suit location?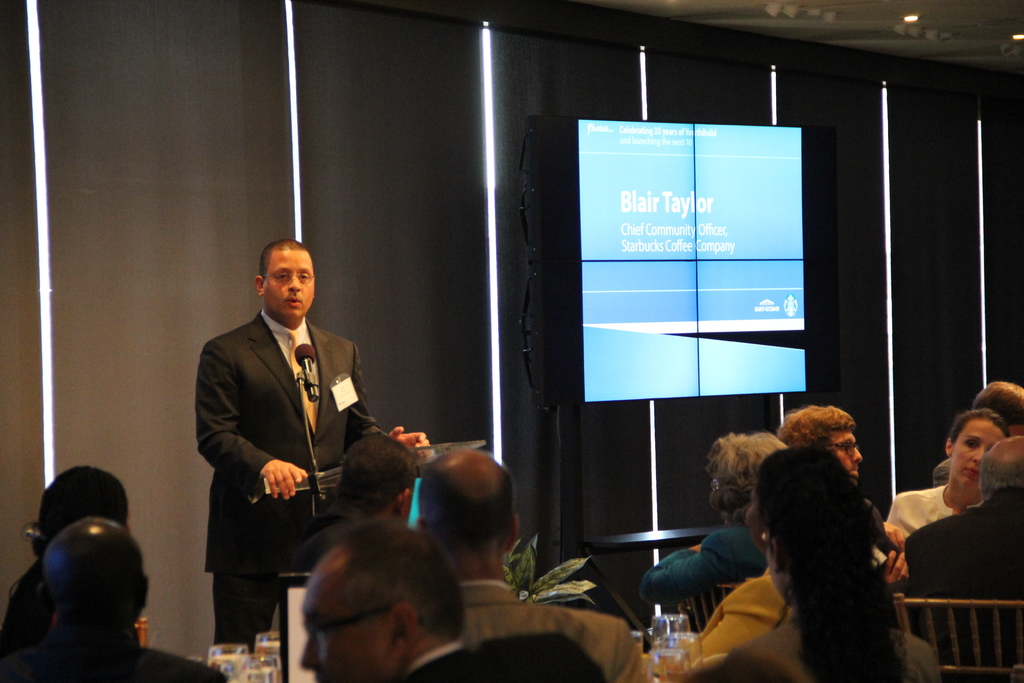
898,490,1023,682
